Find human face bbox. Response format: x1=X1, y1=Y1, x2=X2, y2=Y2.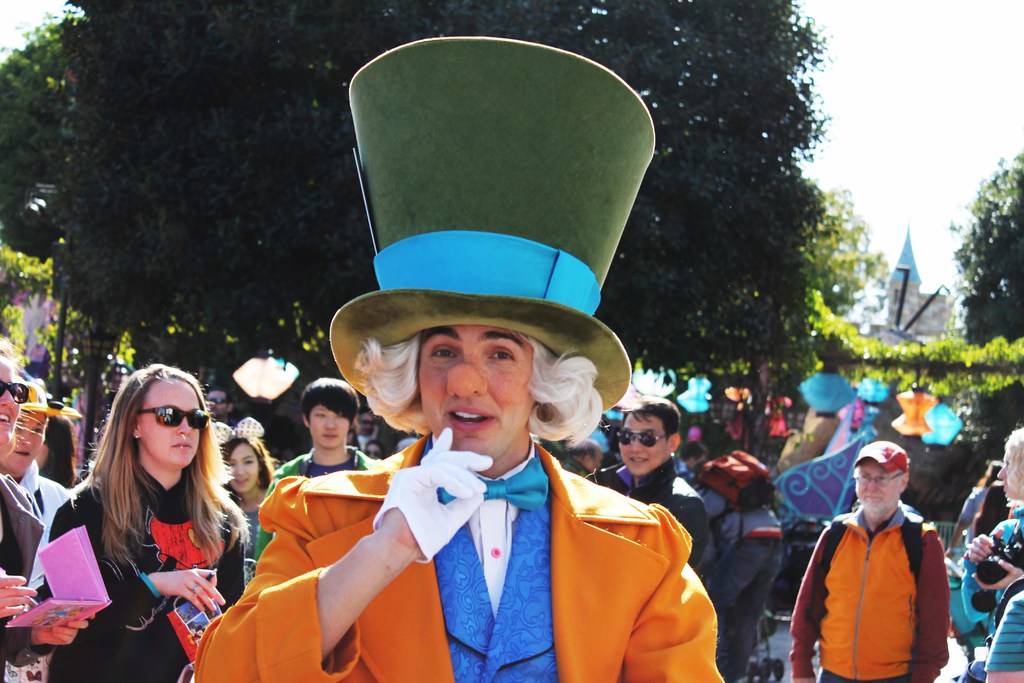
x1=141, y1=375, x2=199, y2=472.
